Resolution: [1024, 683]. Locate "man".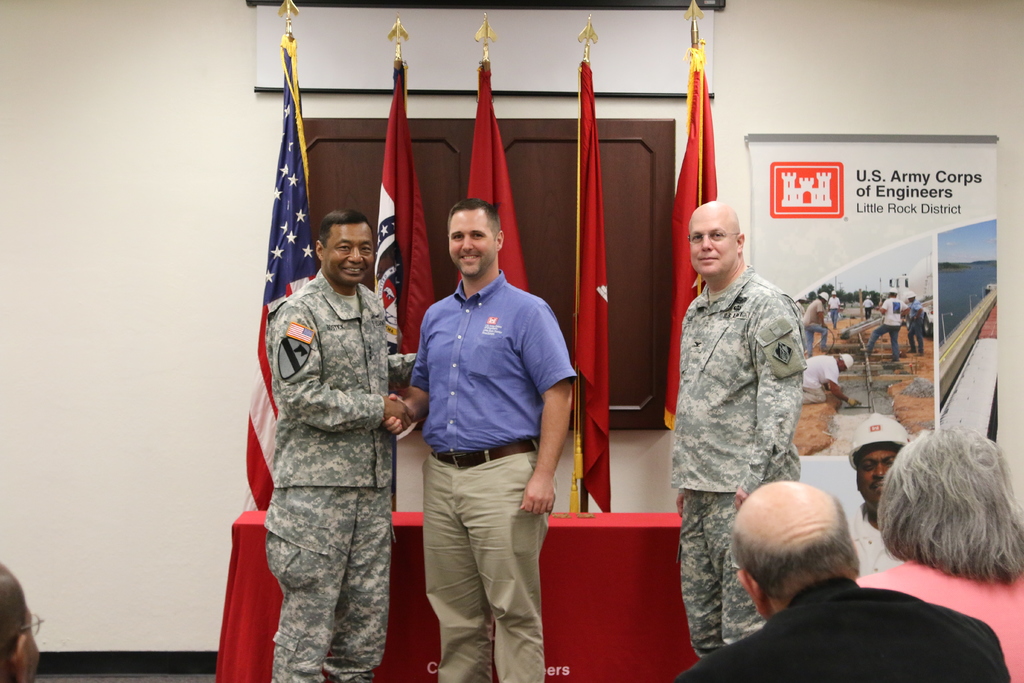
799:292:831:356.
